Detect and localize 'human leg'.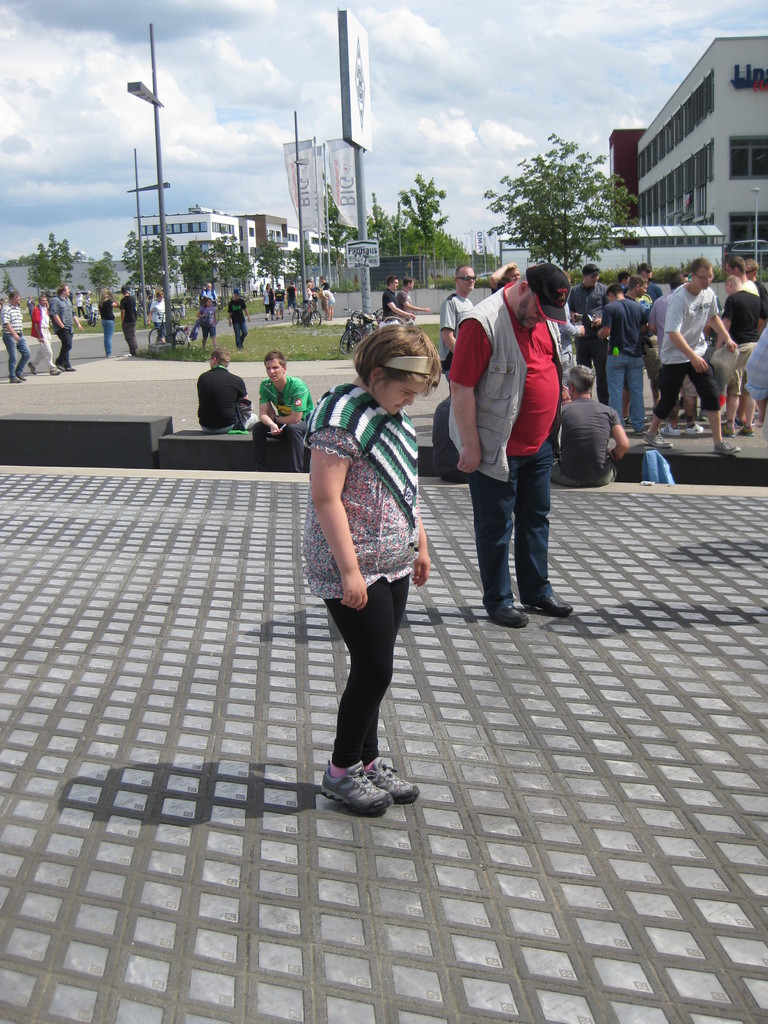
Localized at Rect(44, 331, 60, 375).
